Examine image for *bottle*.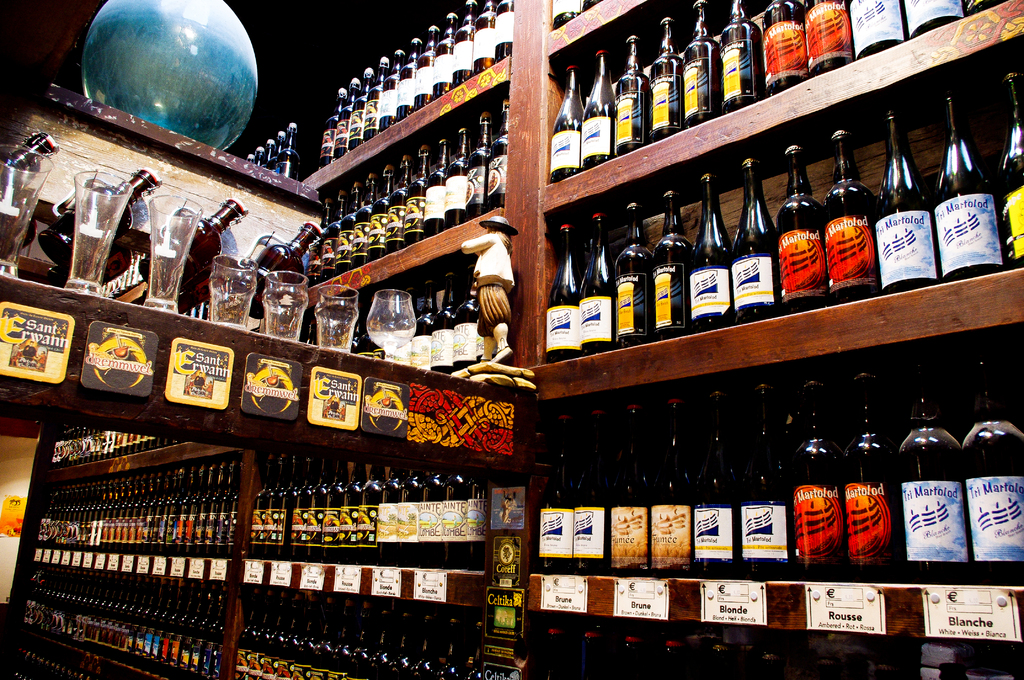
Examination result: [960,0,1002,18].
